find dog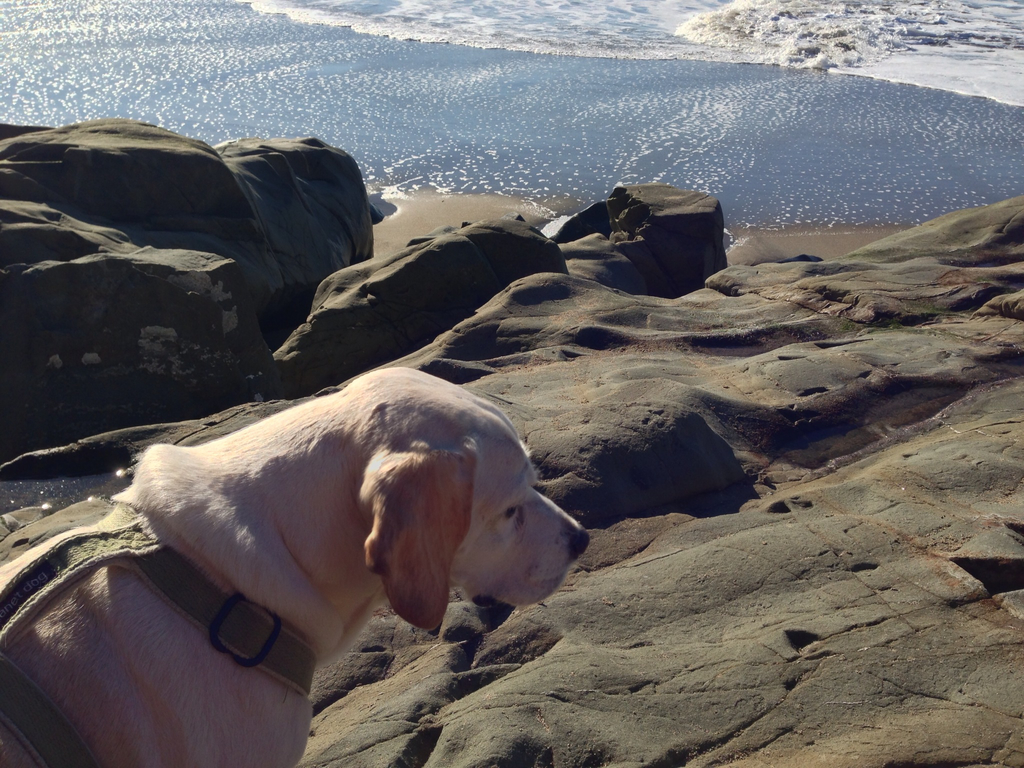
<box>0,368,592,767</box>
